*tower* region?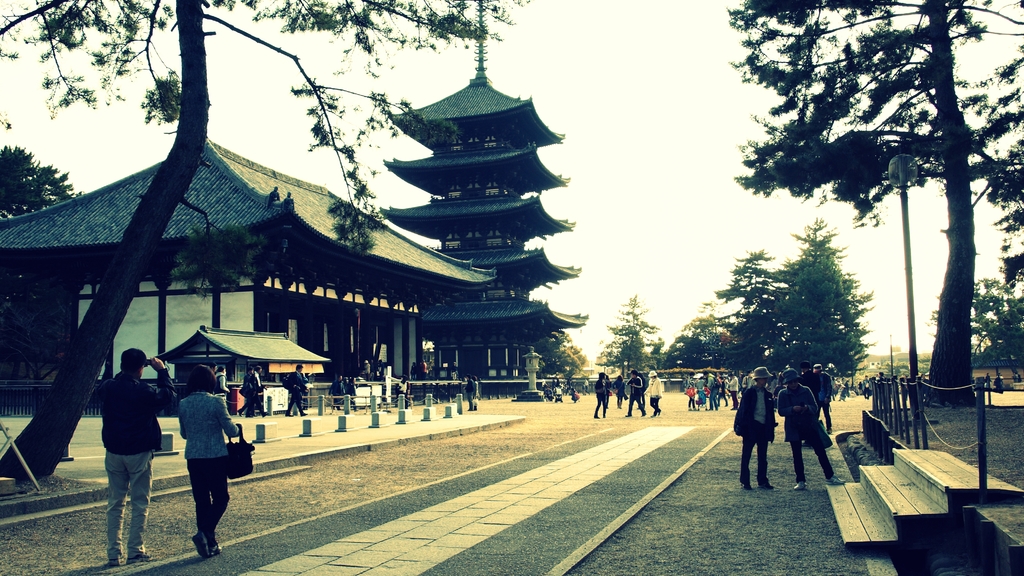
380 0 586 381
